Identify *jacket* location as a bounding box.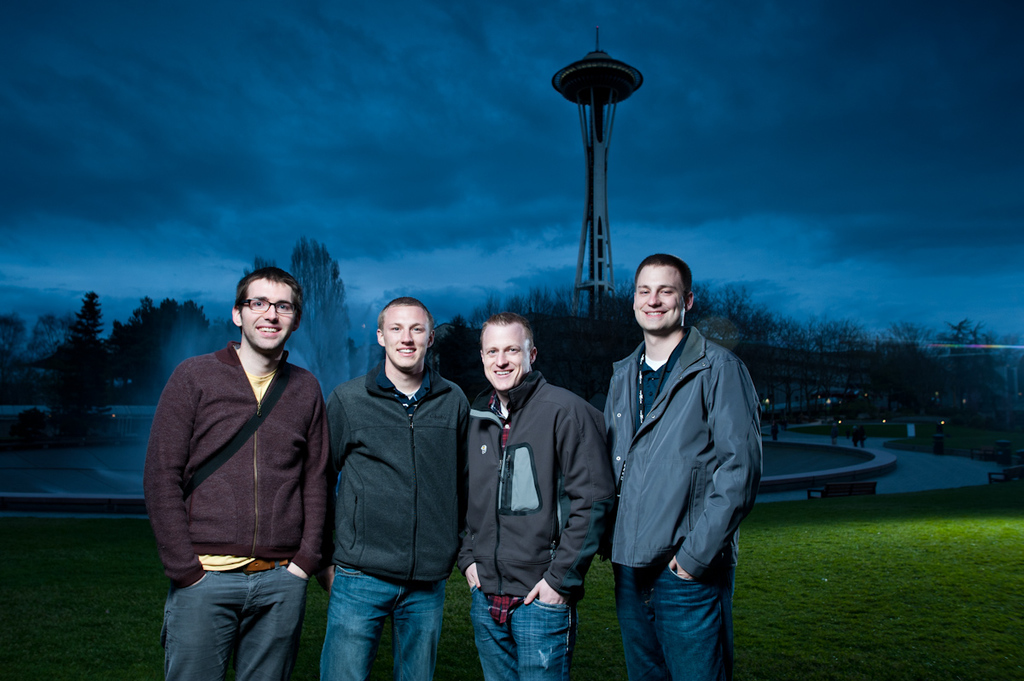
(x1=320, y1=355, x2=478, y2=583).
